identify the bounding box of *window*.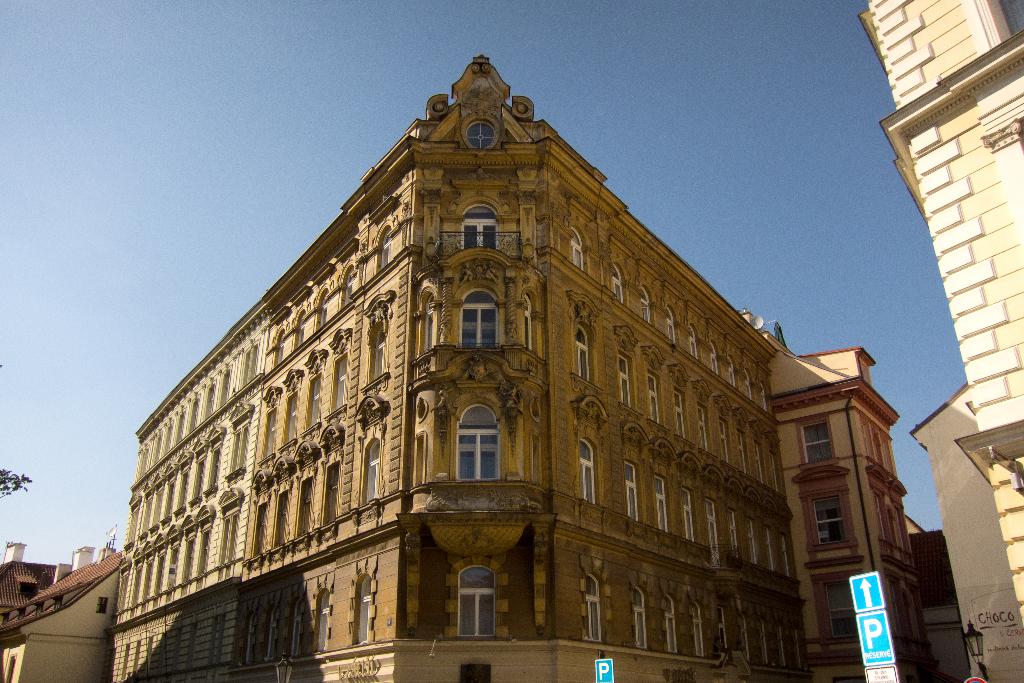
Rect(362, 440, 379, 509).
